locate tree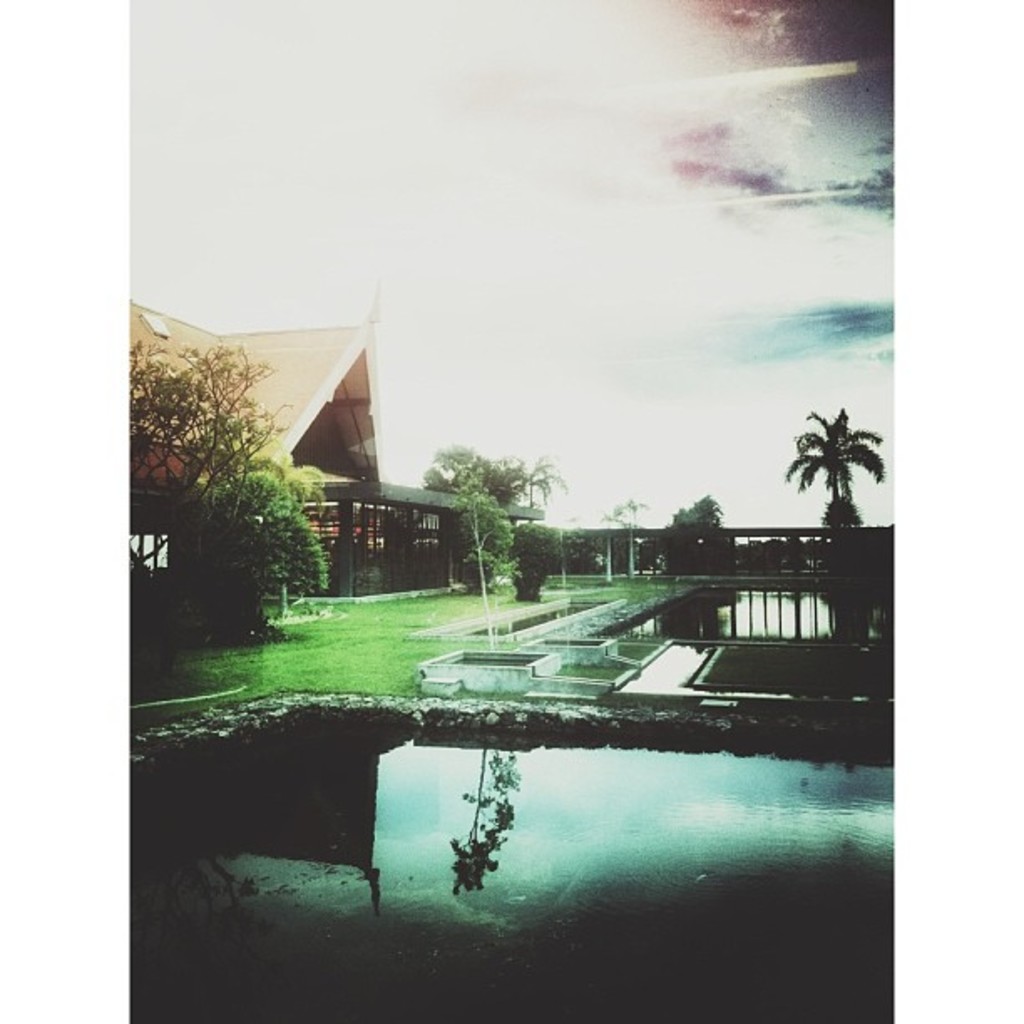
(x1=813, y1=492, x2=865, y2=530)
